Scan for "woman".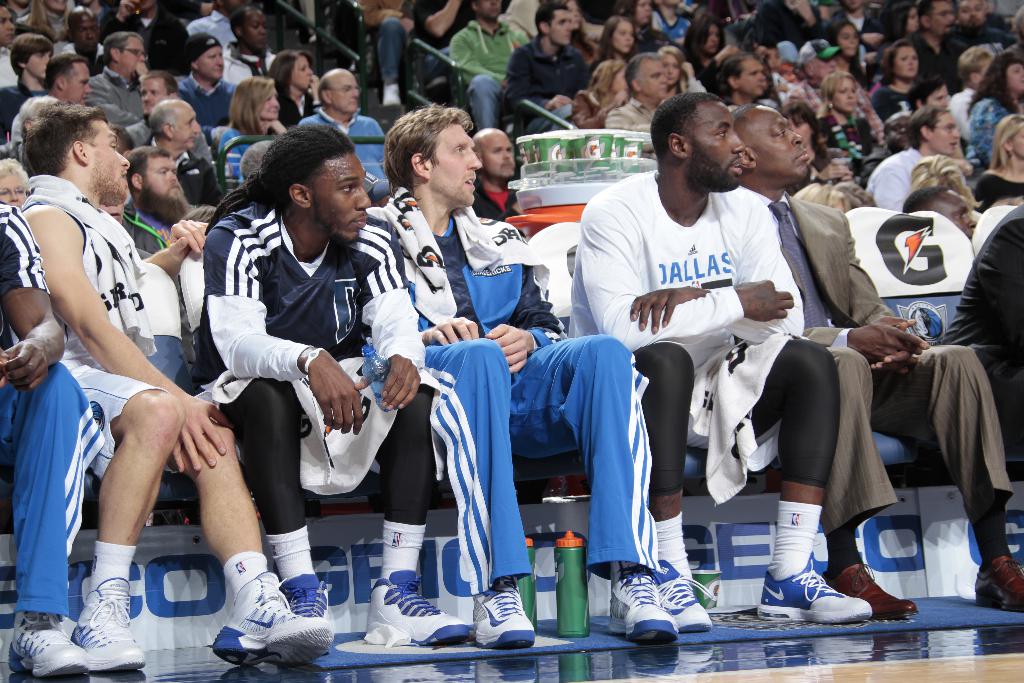
Scan result: left=215, top=69, right=282, bottom=183.
